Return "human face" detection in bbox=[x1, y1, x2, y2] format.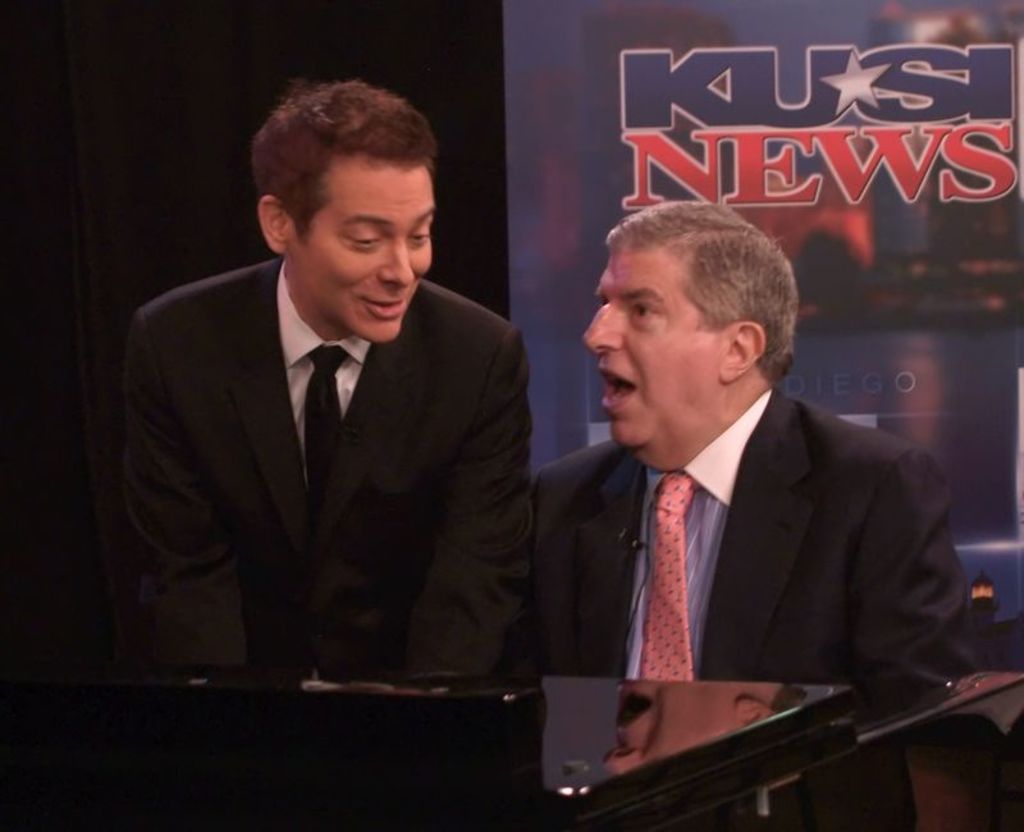
bbox=[586, 244, 719, 468].
